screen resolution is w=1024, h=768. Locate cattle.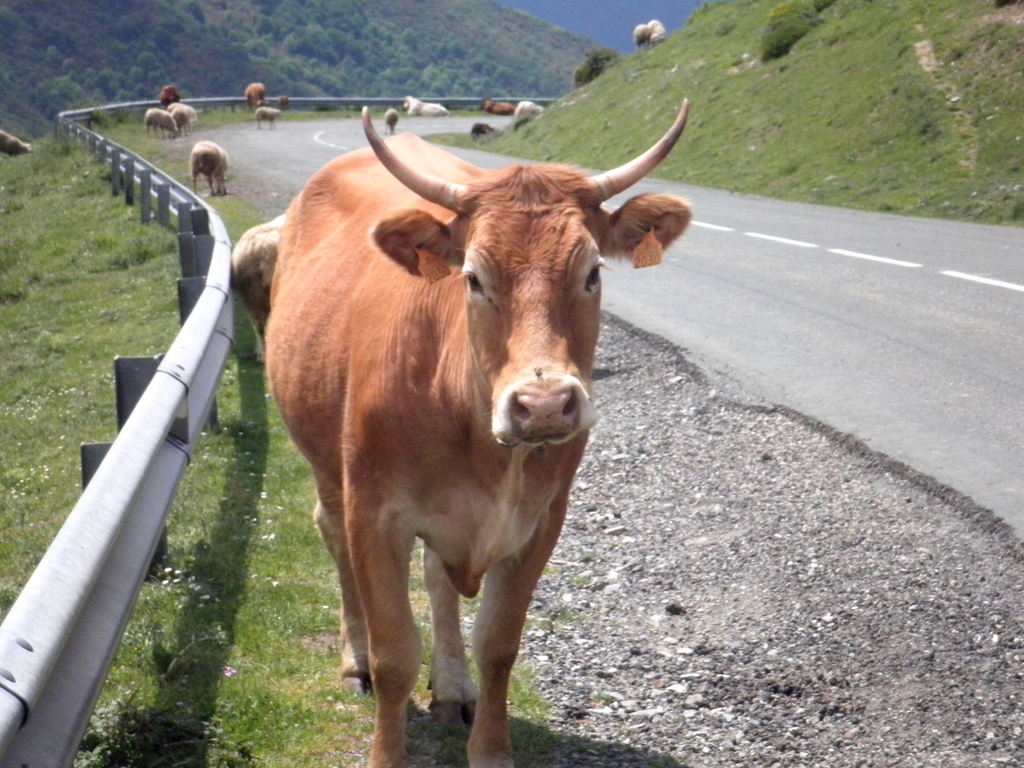
<region>159, 84, 182, 103</region>.
